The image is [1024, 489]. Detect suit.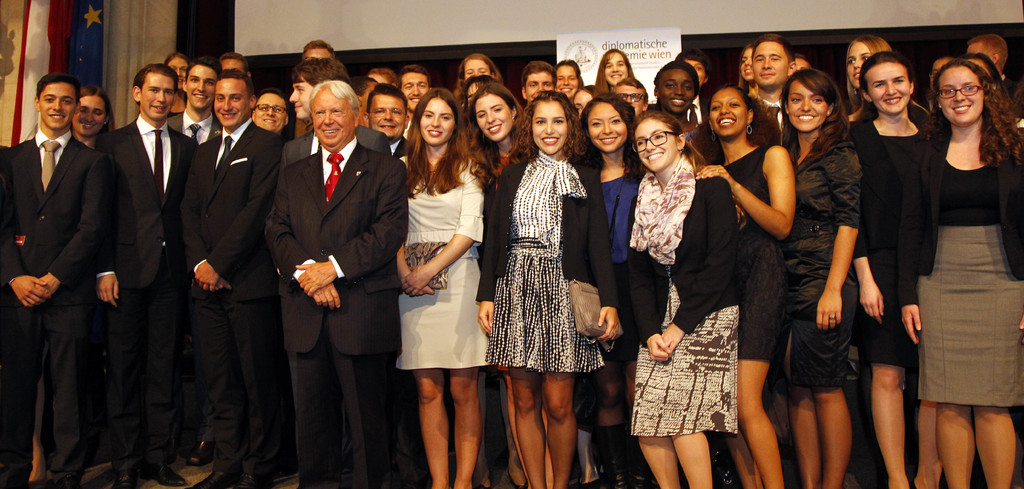
Detection: 687, 94, 708, 131.
